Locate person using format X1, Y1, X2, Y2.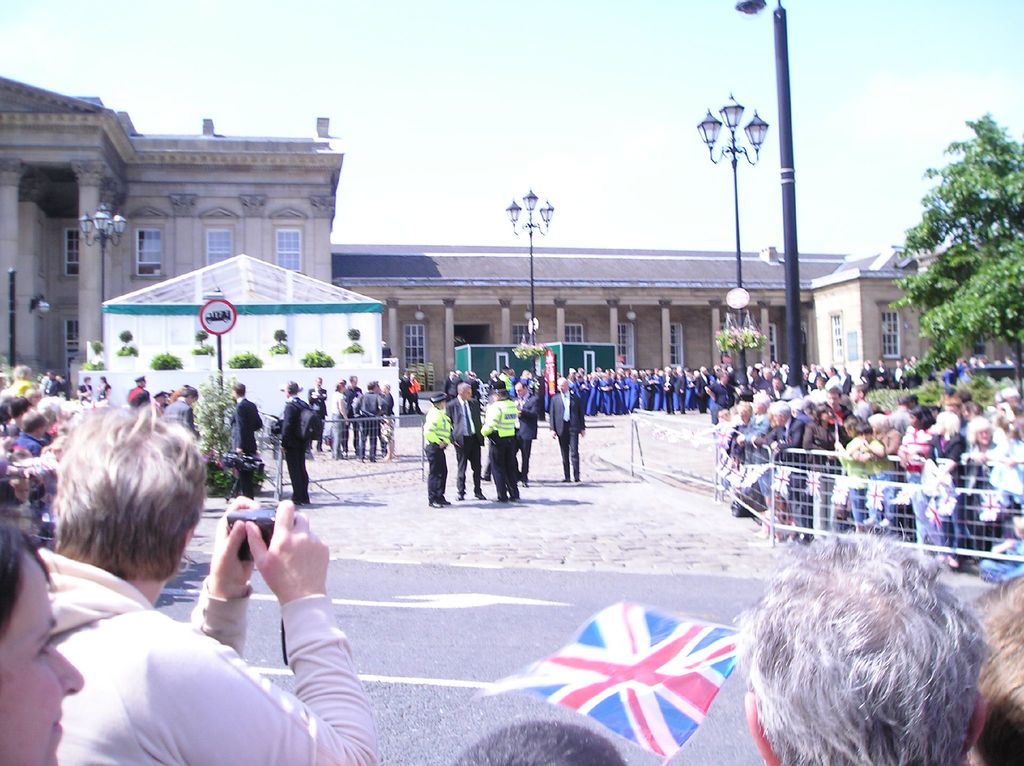
472, 377, 516, 498.
